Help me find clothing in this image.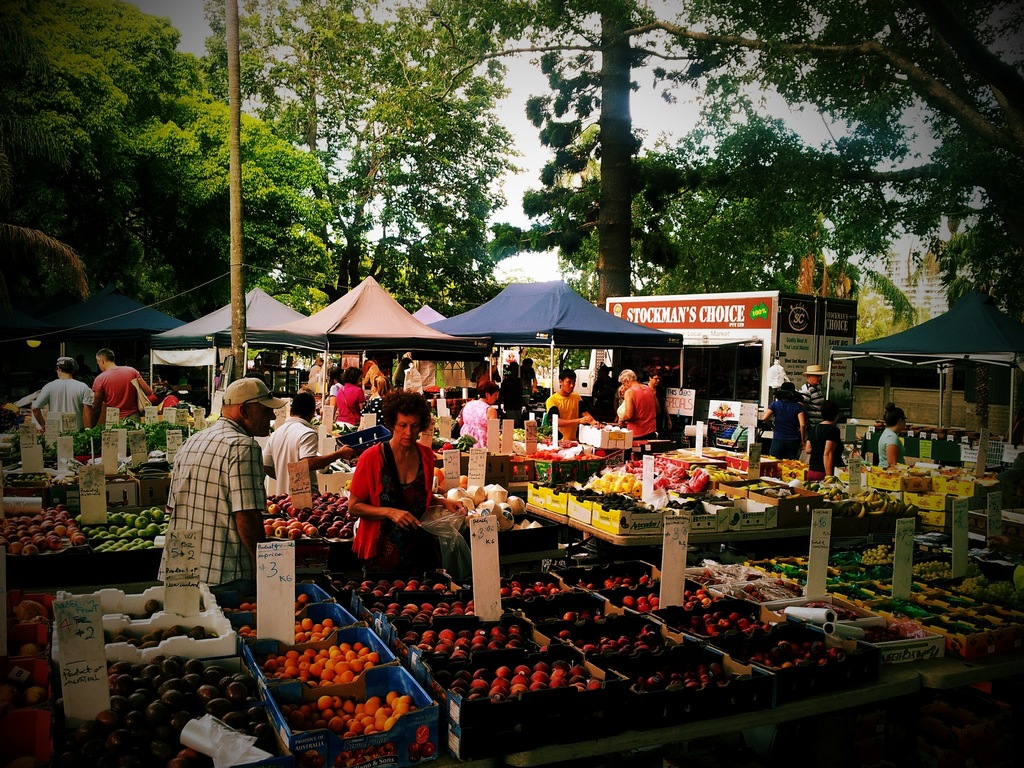
Found it: Rect(543, 389, 584, 442).
